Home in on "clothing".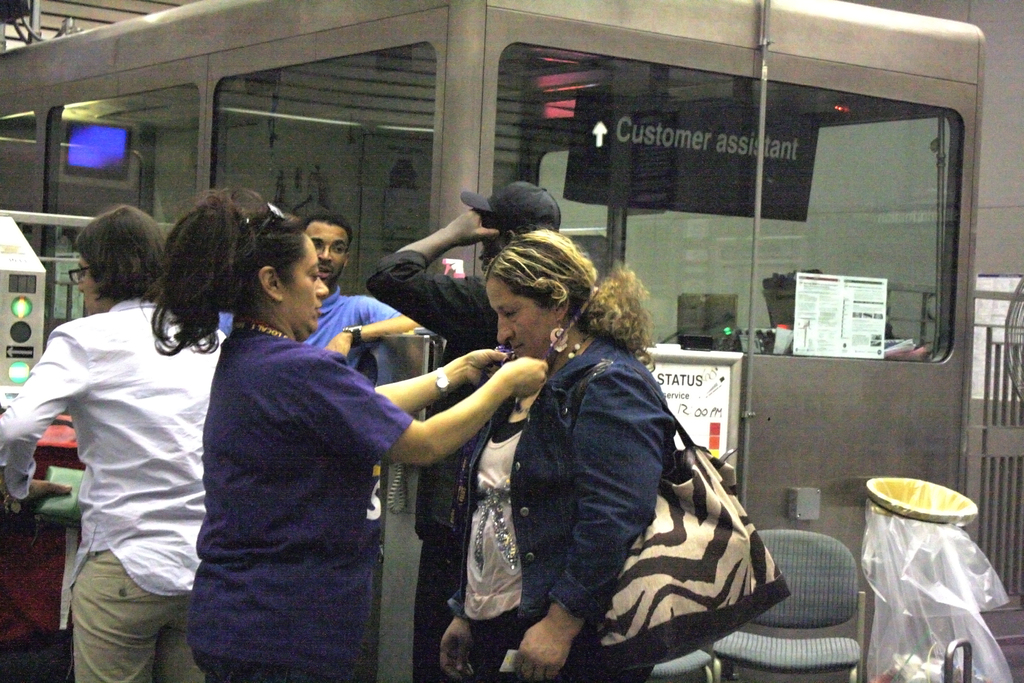
Homed in at [360,250,511,682].
